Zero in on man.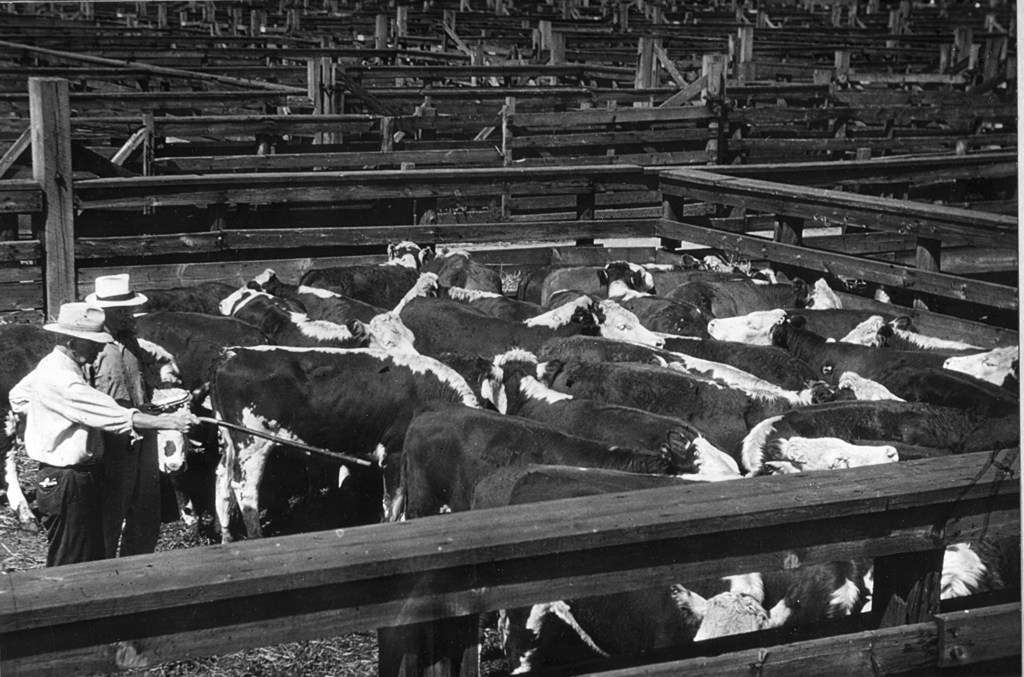
Zeroed in: crop(81, 275, 194, 559).
